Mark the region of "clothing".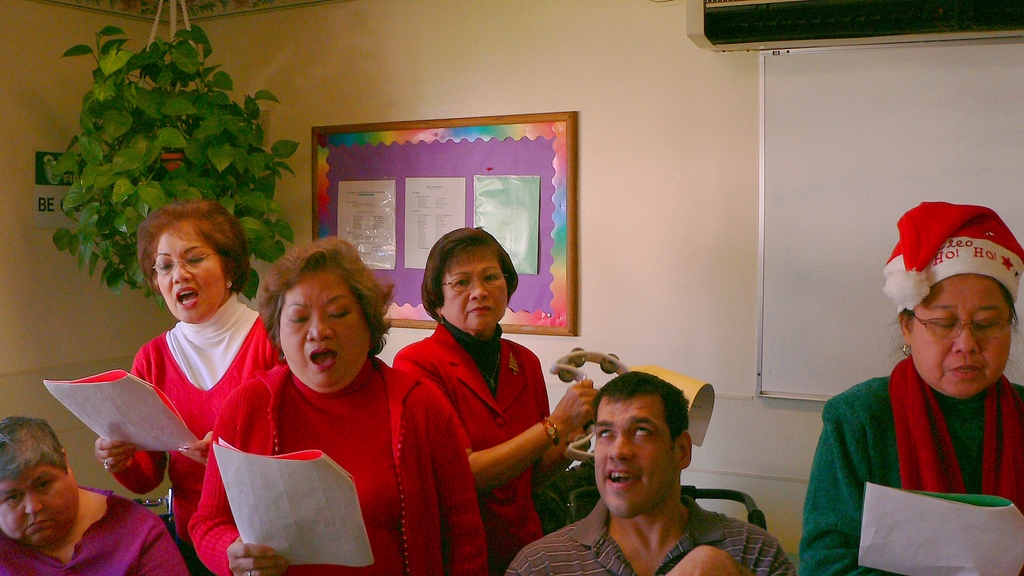
Region: 506,493,795,575.
